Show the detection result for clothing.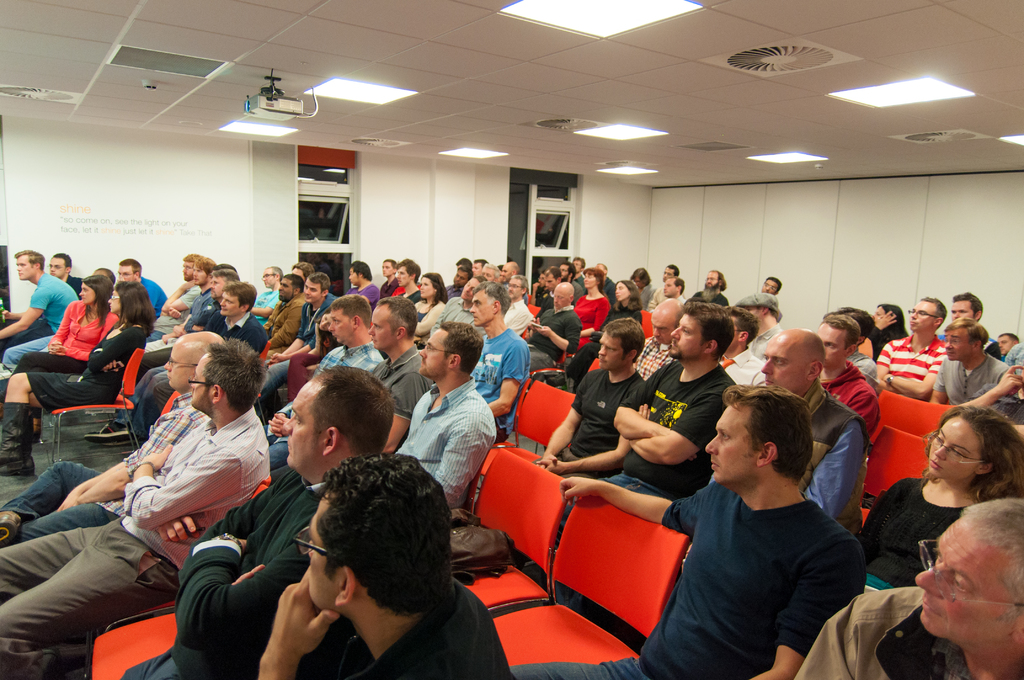
region(118, 469, 328, 679).
